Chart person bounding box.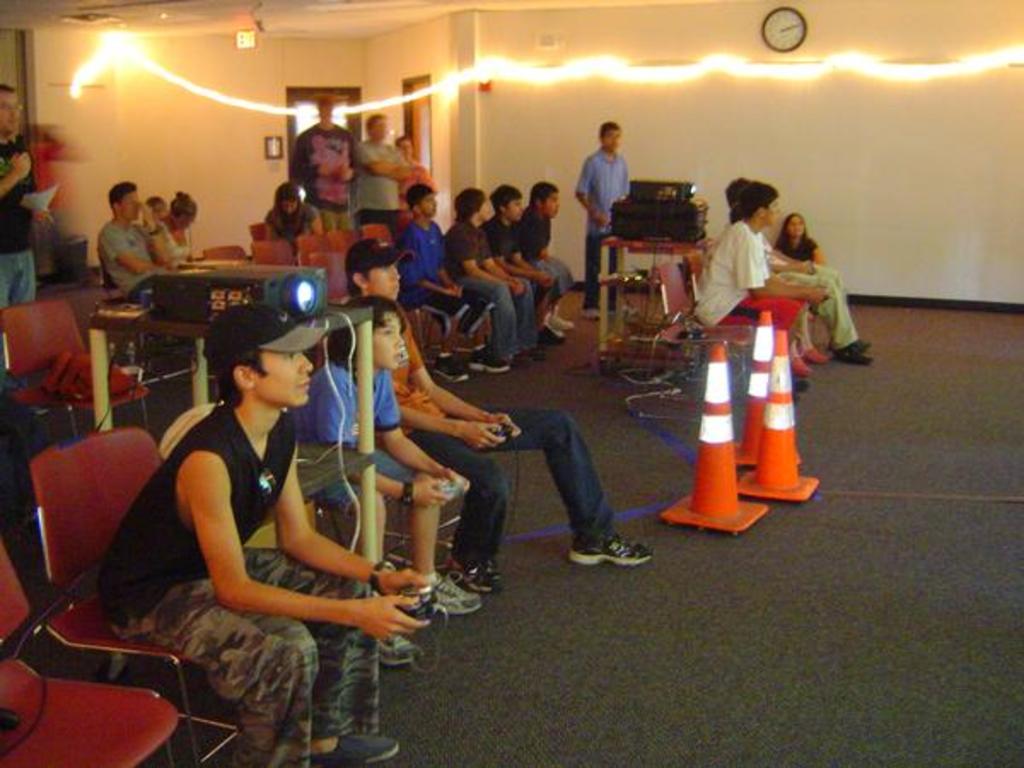
Charted: [x1=282, y1=92, x2=364, y2=205].
